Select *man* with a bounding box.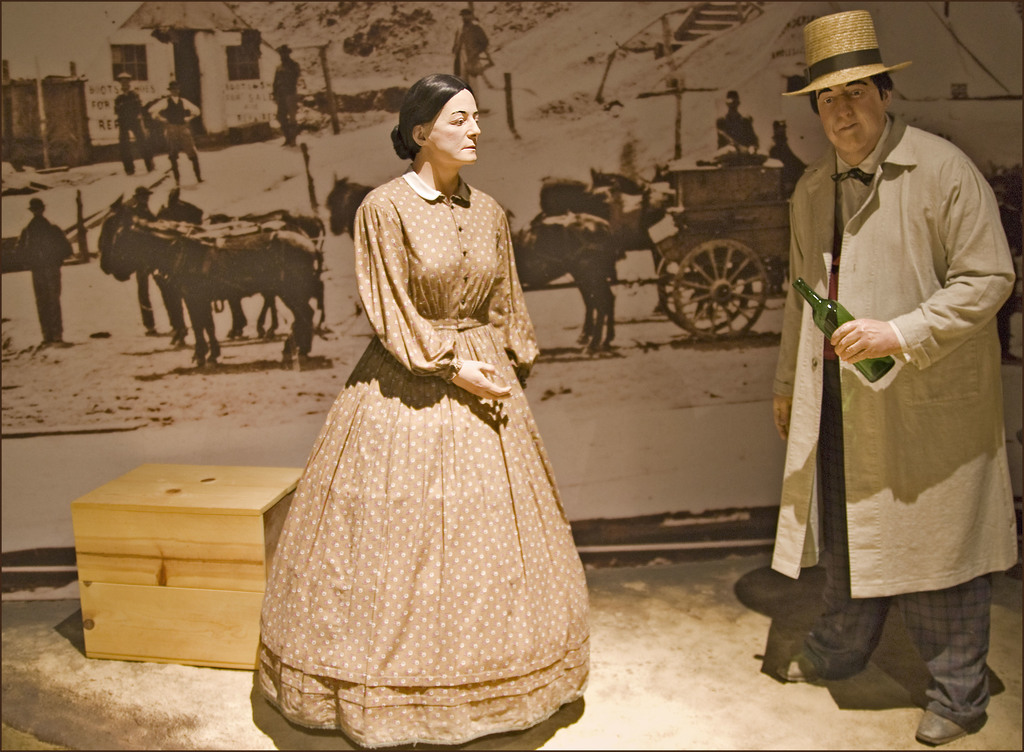
6, 184, 69, 345.
